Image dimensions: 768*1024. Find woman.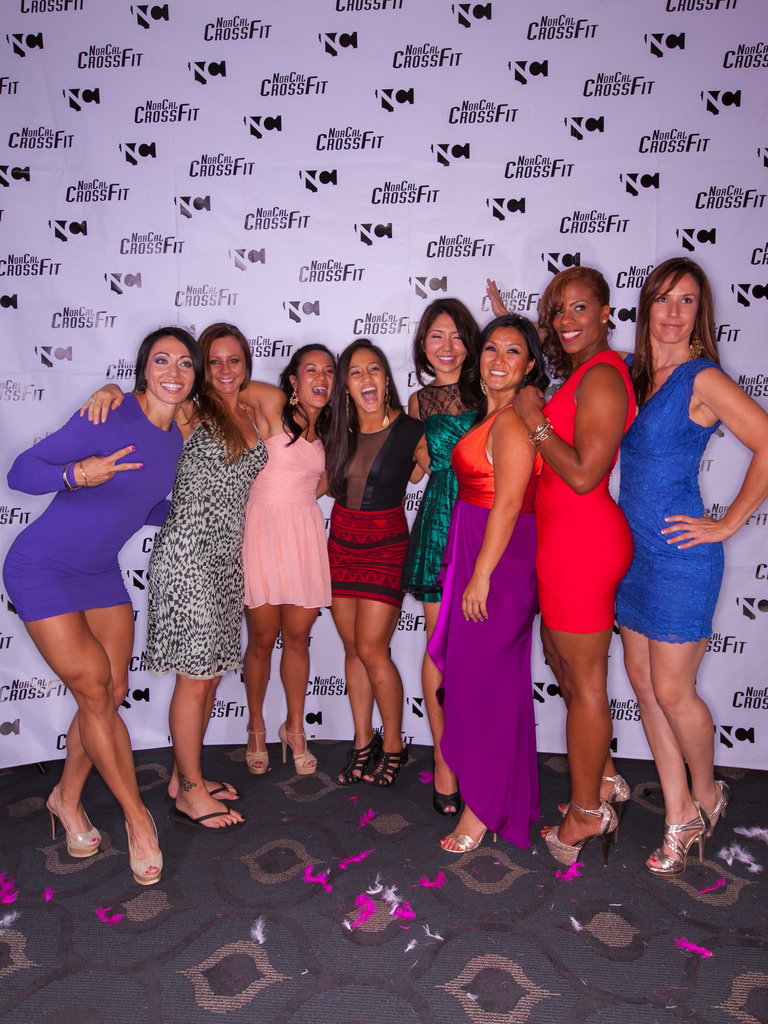
{"x1": 403, "y1": 302, "x2": 487, "y2": 820}.
